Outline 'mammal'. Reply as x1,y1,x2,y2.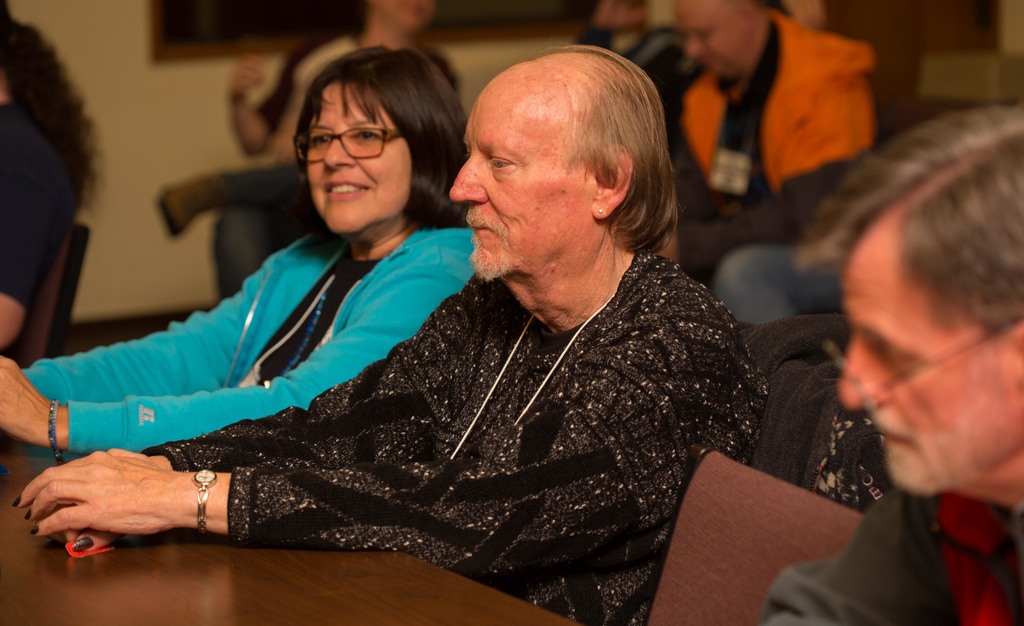
0,38,475,454.
